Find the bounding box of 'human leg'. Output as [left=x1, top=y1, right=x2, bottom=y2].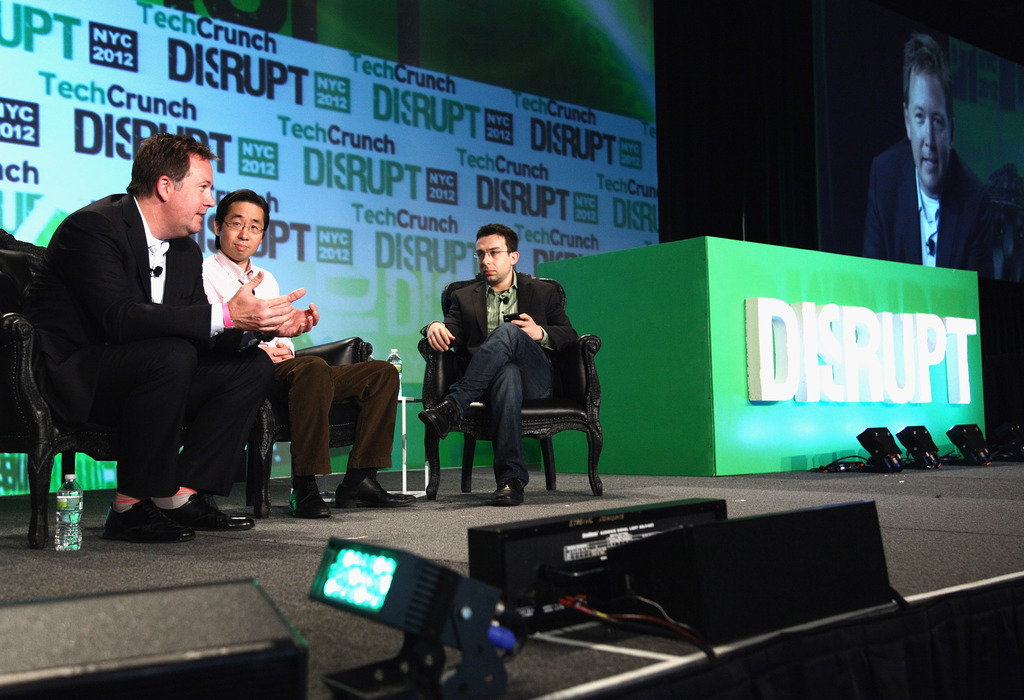
[left=481, top=363, right=531, bottom=499].
